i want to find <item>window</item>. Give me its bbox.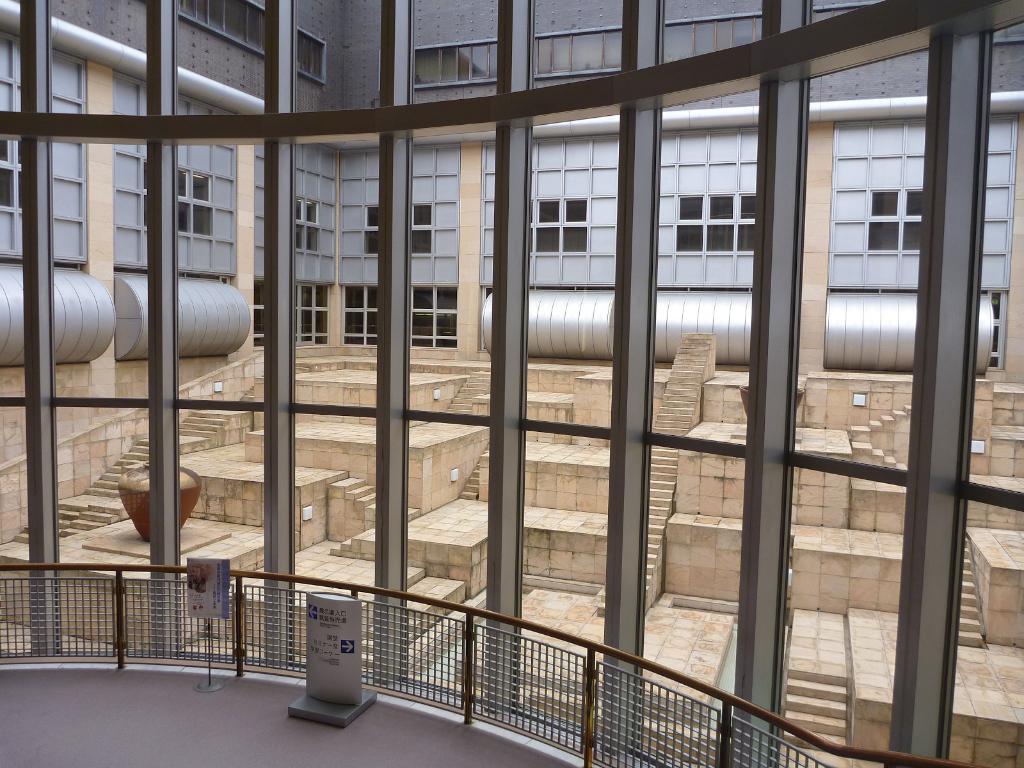
{"x1": 0, "y1": 140, "x2": 19, "y2": 206}.
